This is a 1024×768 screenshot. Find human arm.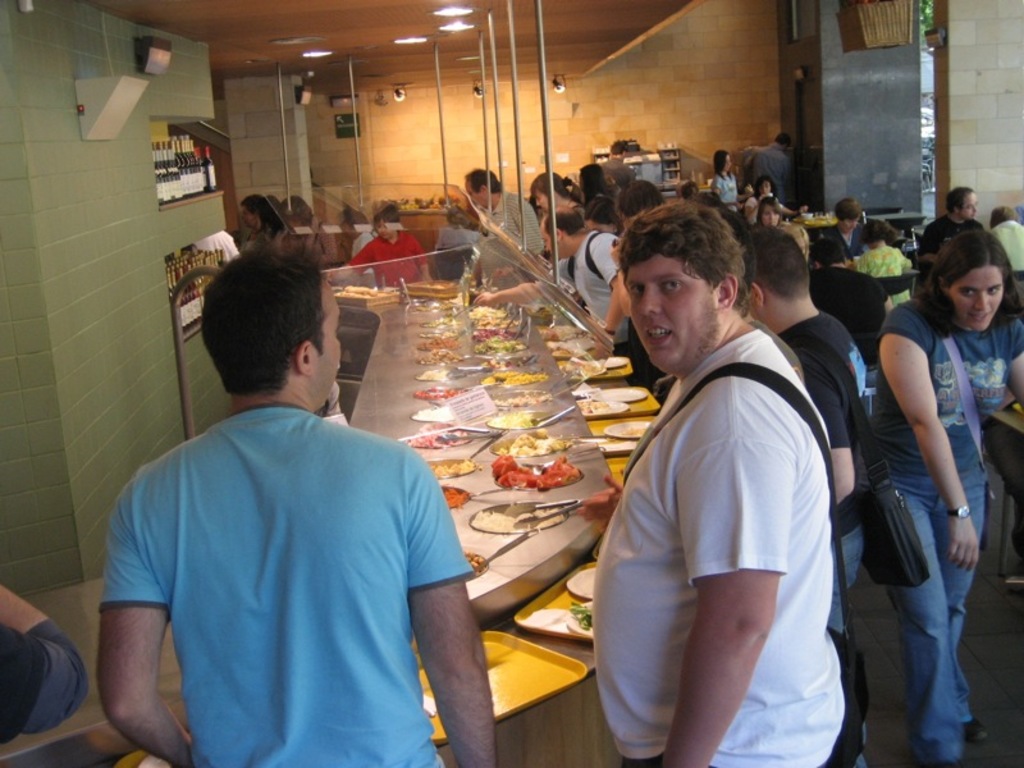
Bounding box: (x1=590, y1=233, x2=618, y2=347).
